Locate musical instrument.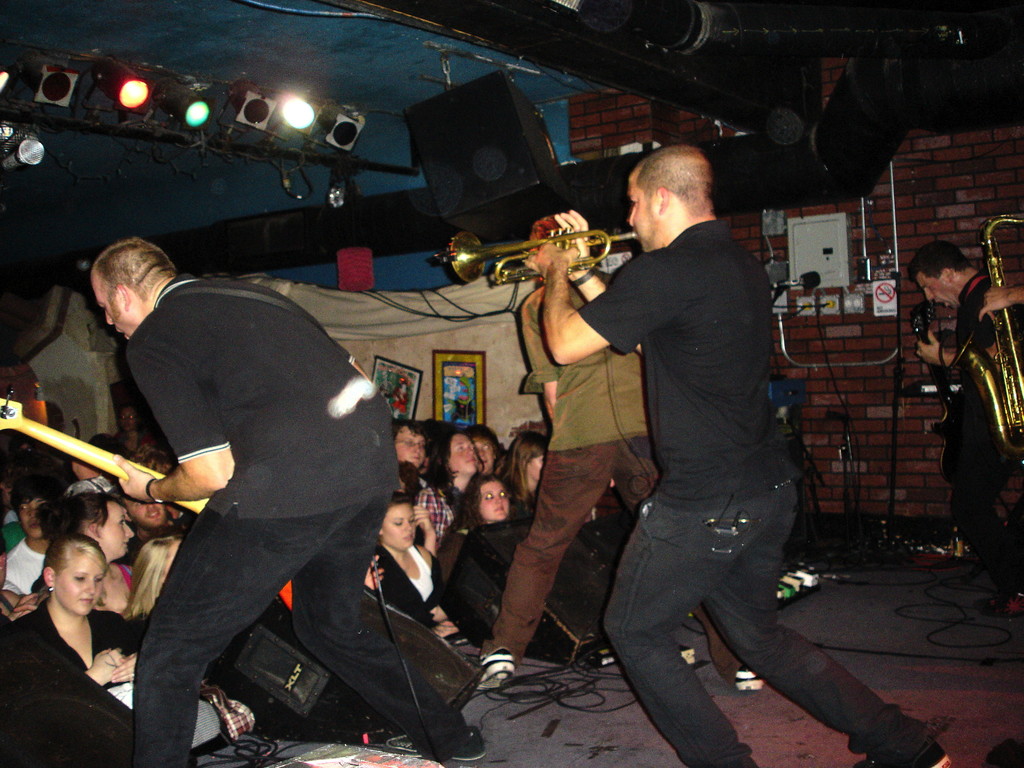
Bounding box: select_region(8, 393, 187, 541).
